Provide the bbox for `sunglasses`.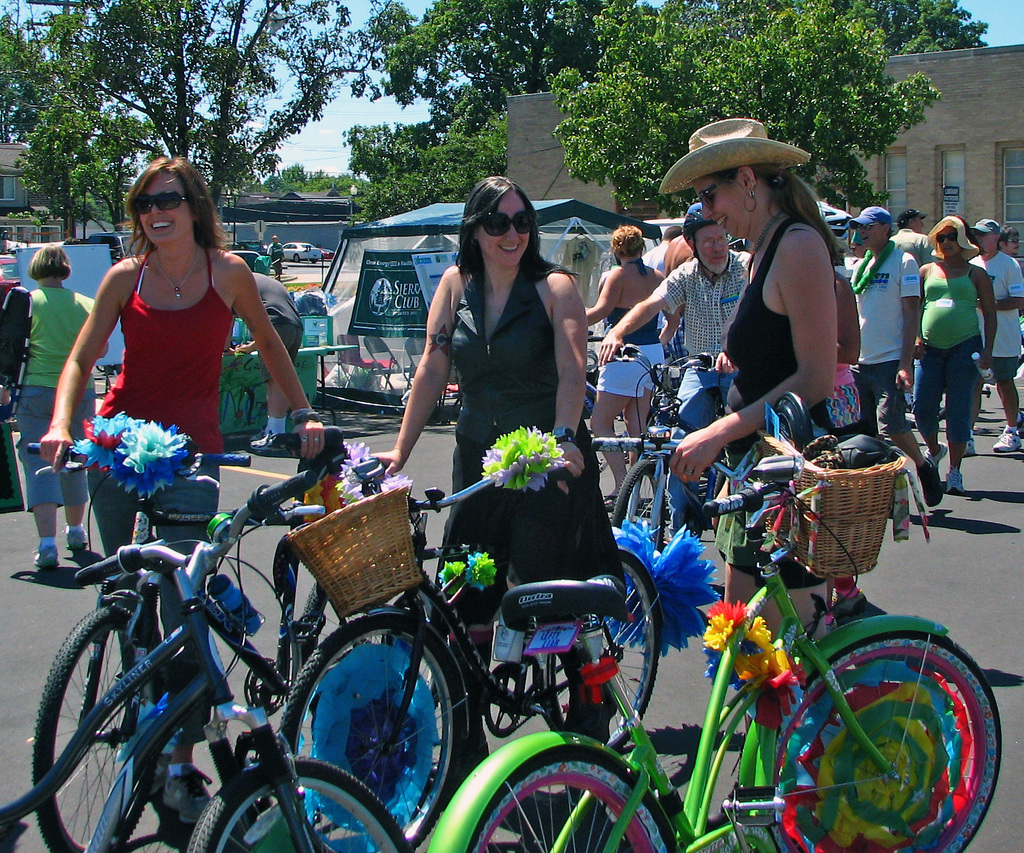
(856,222,882,231).
